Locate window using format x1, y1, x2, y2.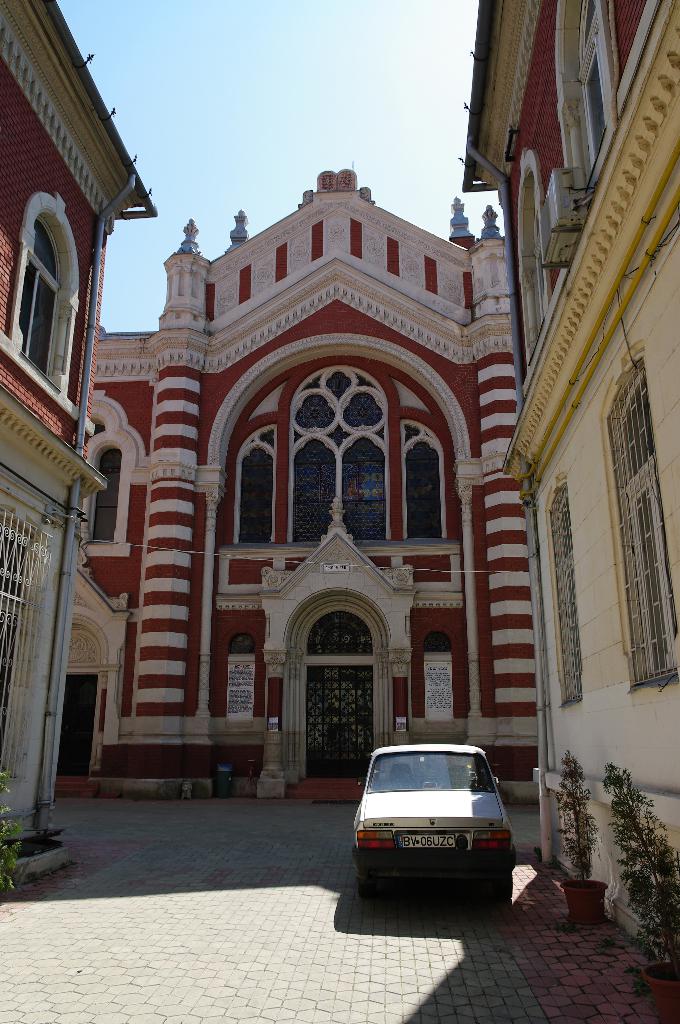
575, 0, 619, 185.
